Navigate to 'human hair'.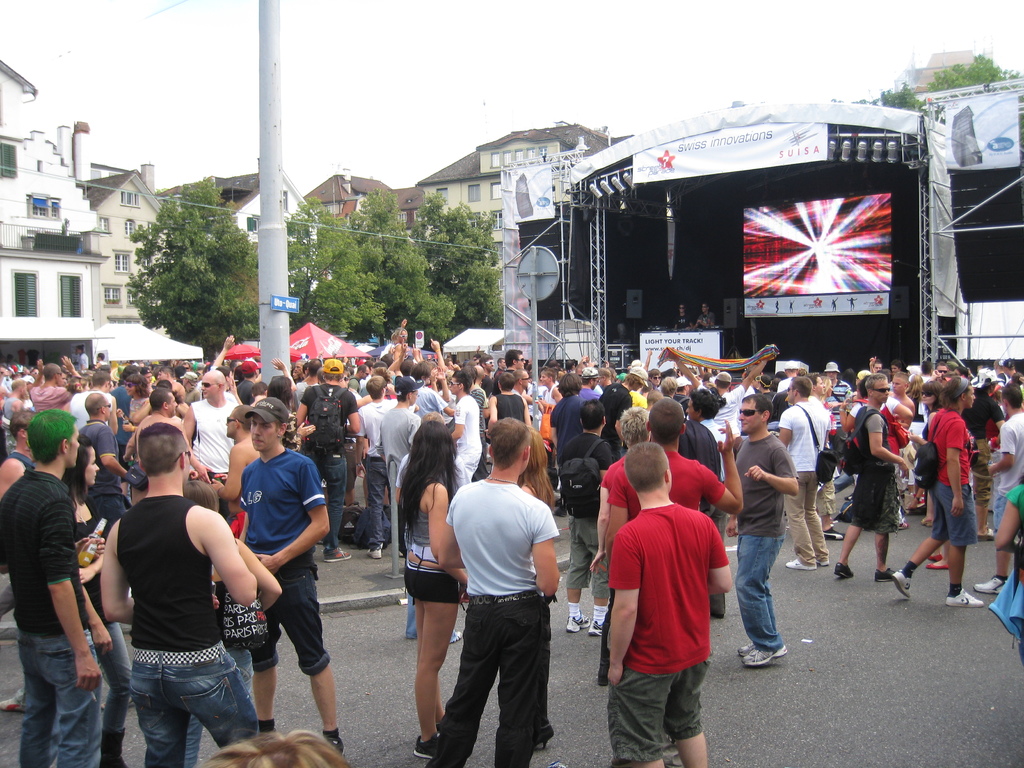
Navigation target: 250,381,268,395.
